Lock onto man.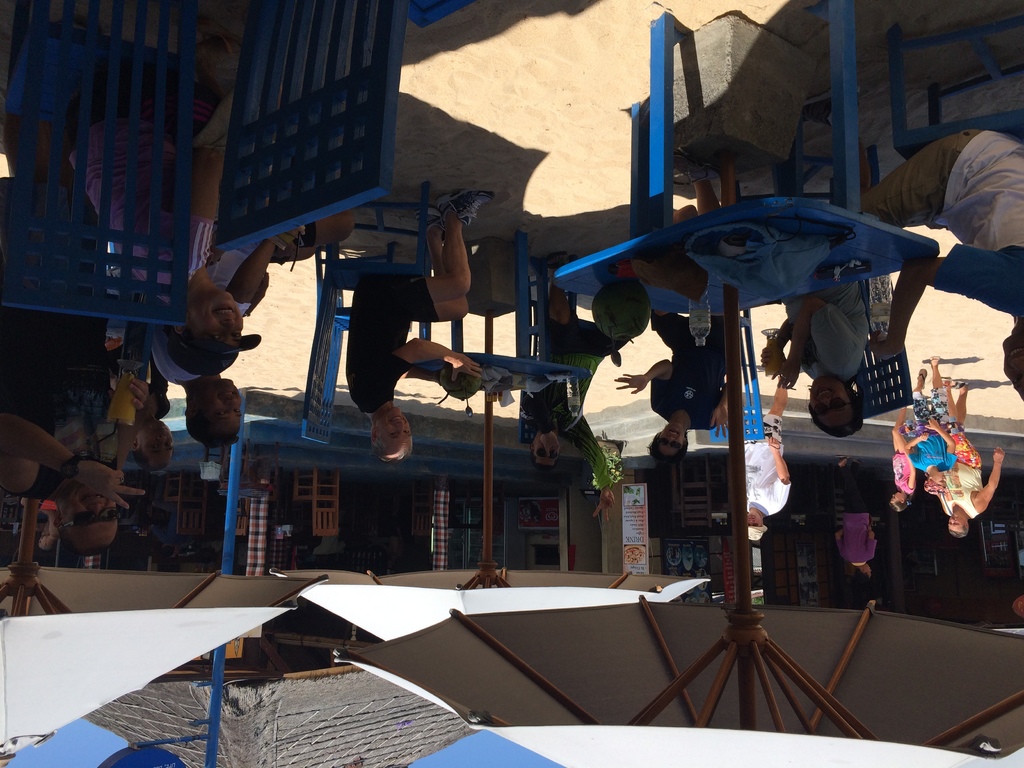
Locked: box(346, 189, 496, 464).
